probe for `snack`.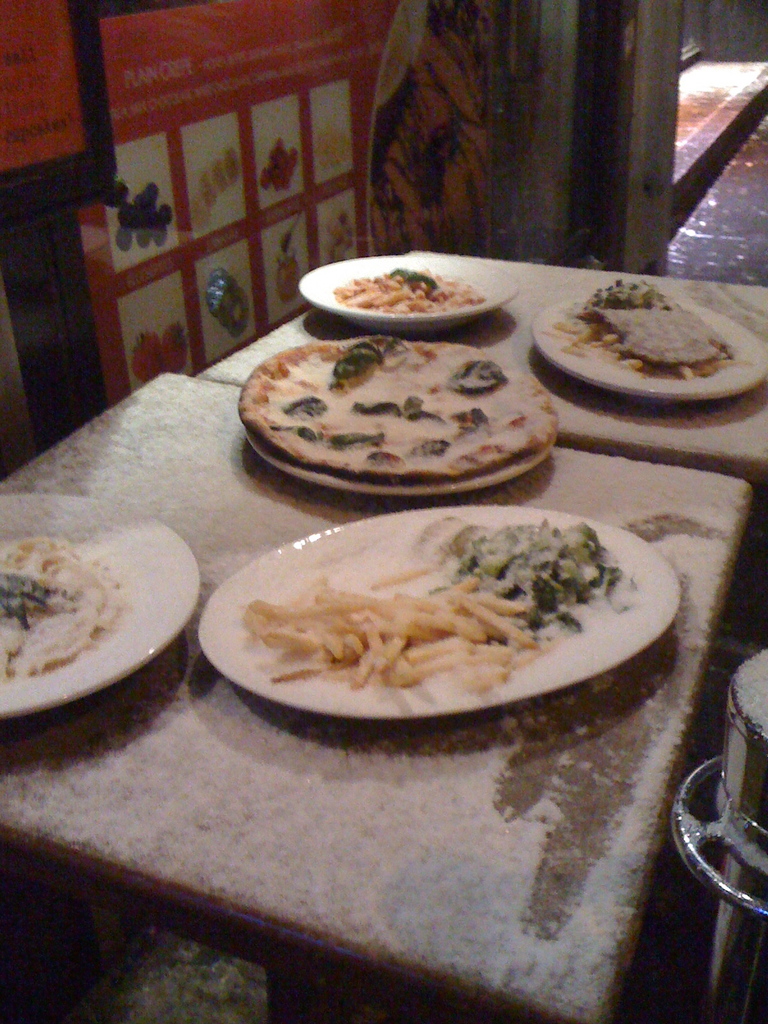
Probe result: 237 326 561 494.
